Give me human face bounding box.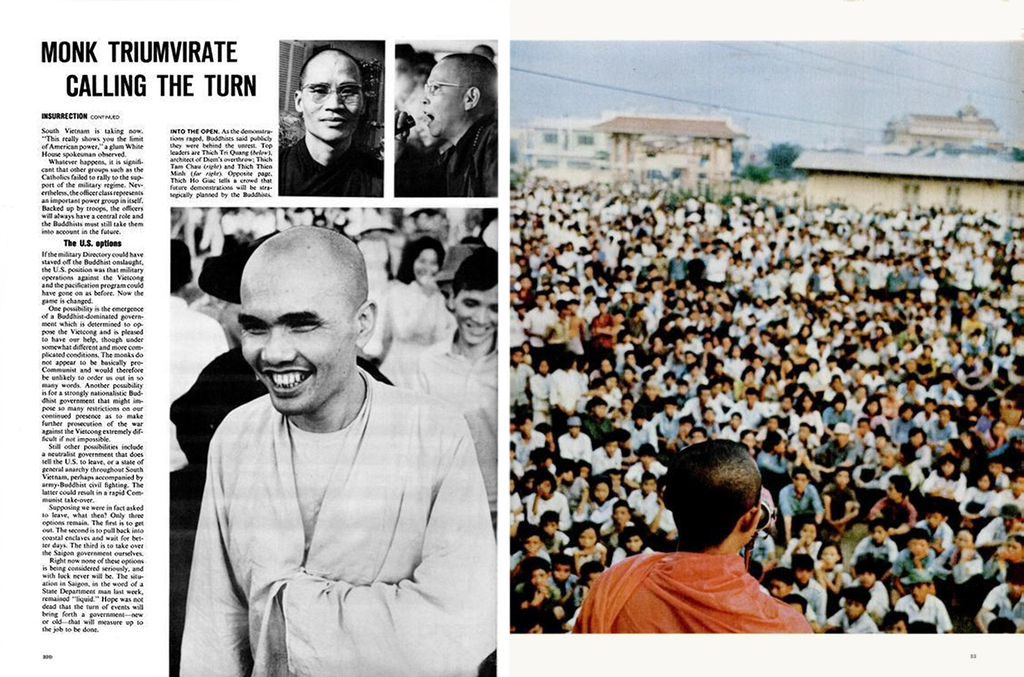
(295,48,362,146).
